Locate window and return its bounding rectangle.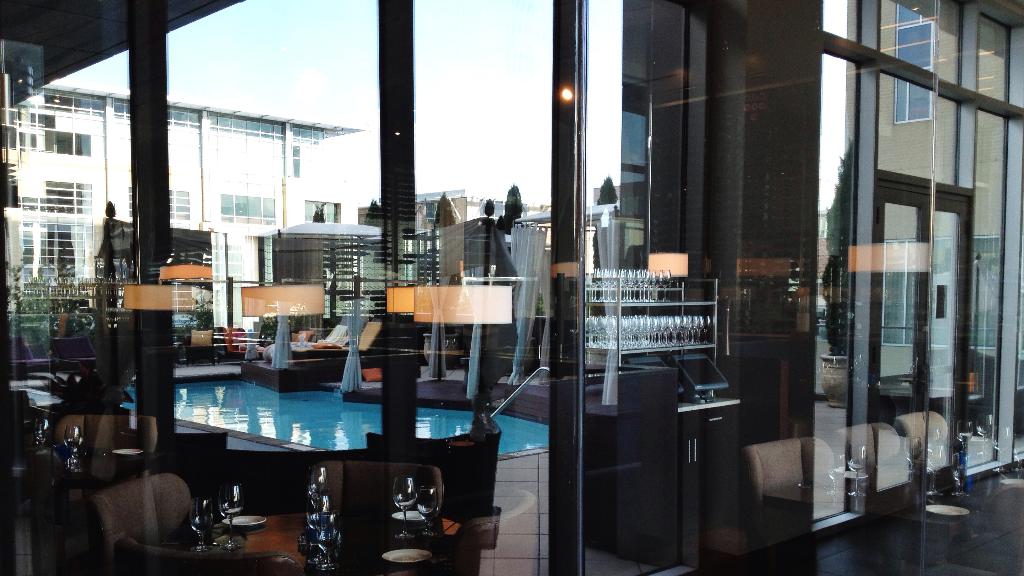
locate(220, 196, 278, 215).
